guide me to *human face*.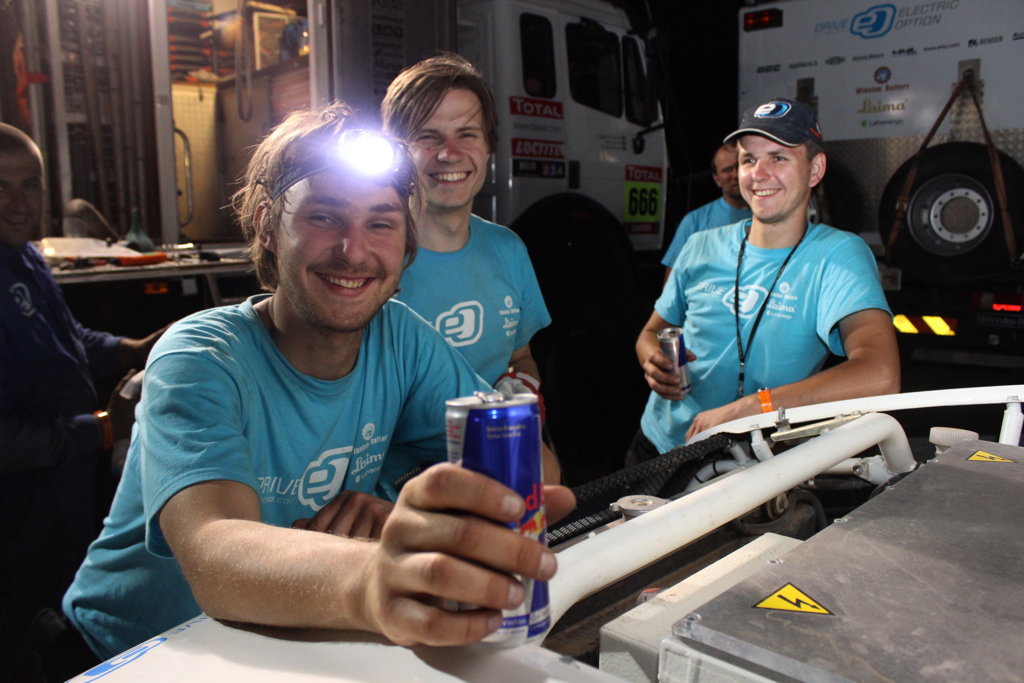
Guidance: (x1=738, y1=131, x2=811, y2=224).
